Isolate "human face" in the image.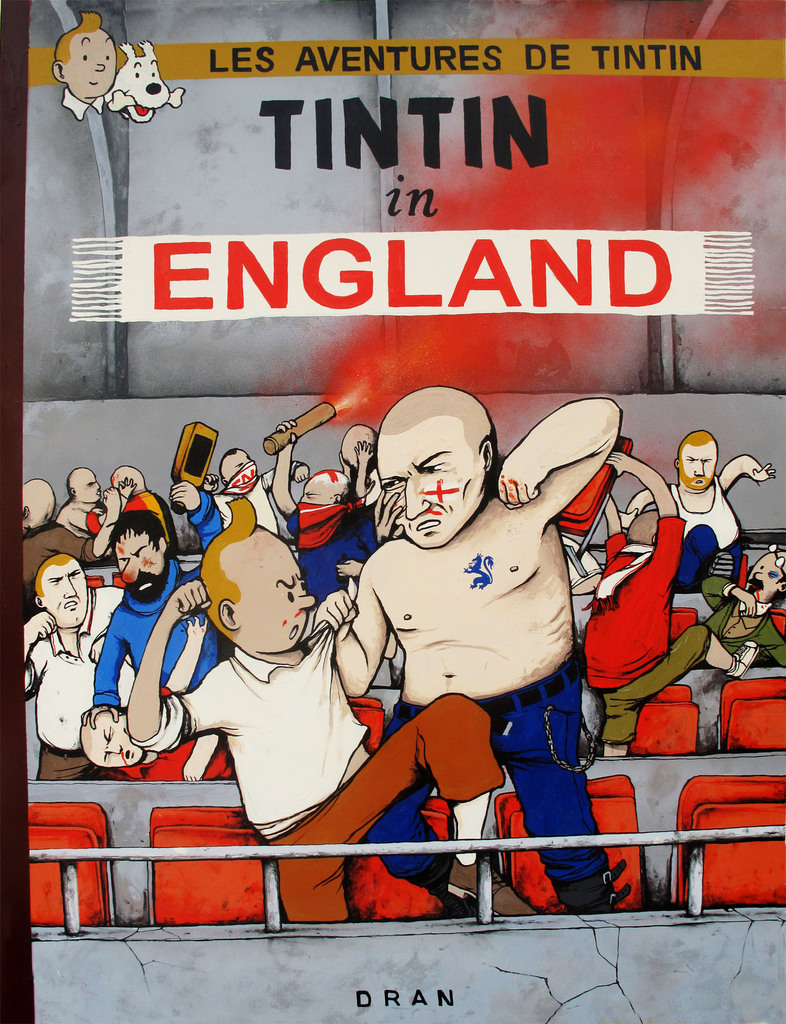
Isolated region: x1=231, y1=529, x2=315, y2=655.
